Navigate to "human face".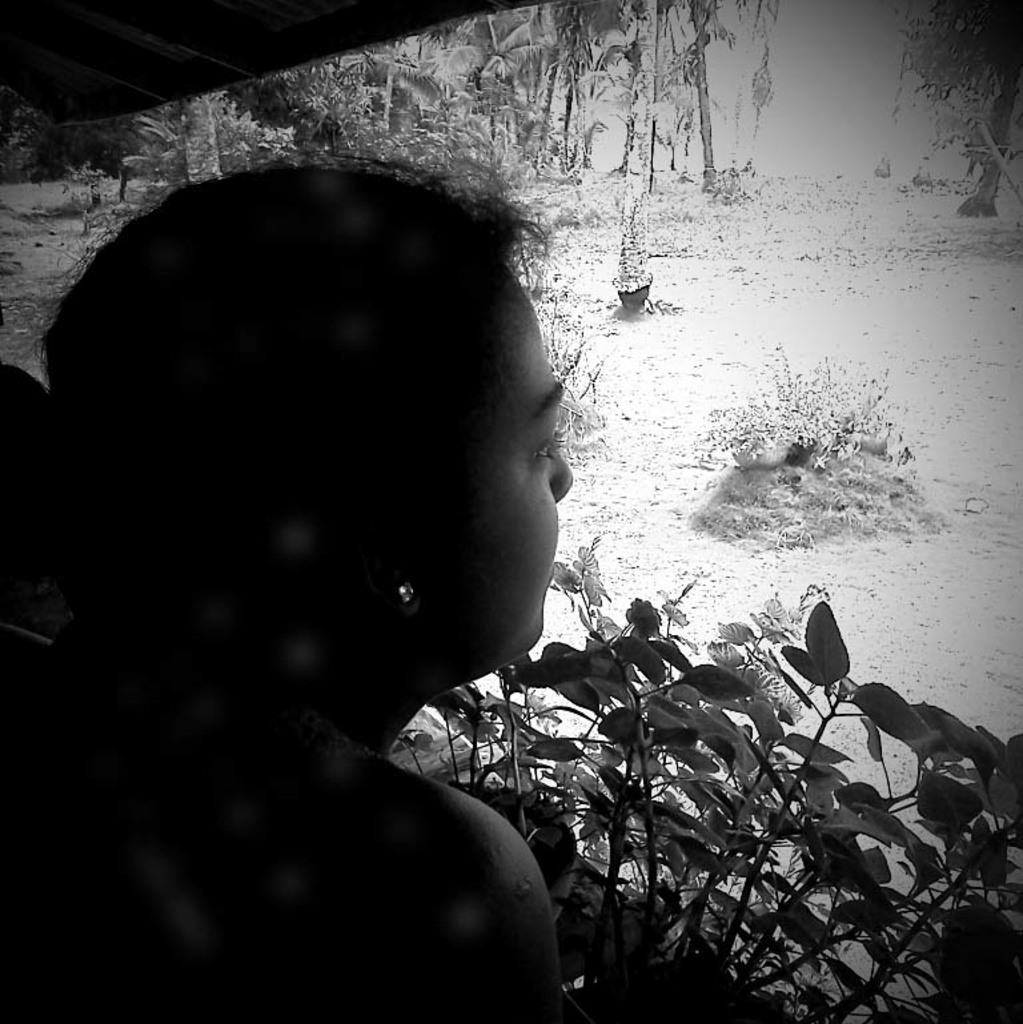
Navigation target: x1=438 y1=268 x2=579 y2=654.
